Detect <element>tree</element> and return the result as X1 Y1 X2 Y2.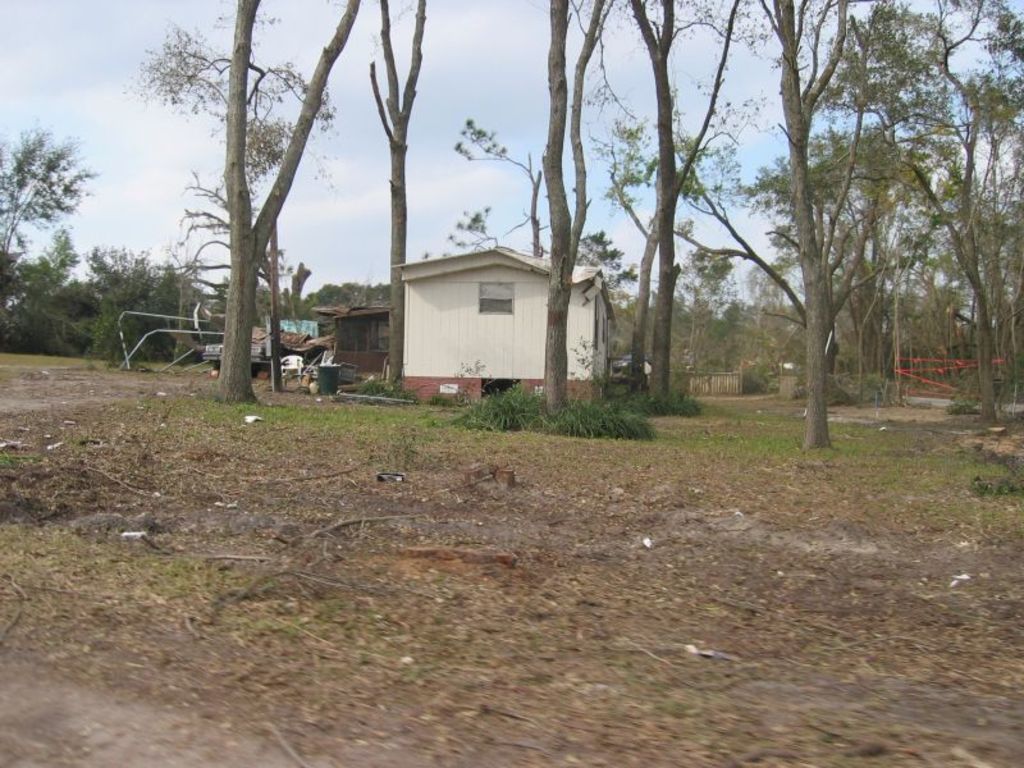
367 0 425 399.
